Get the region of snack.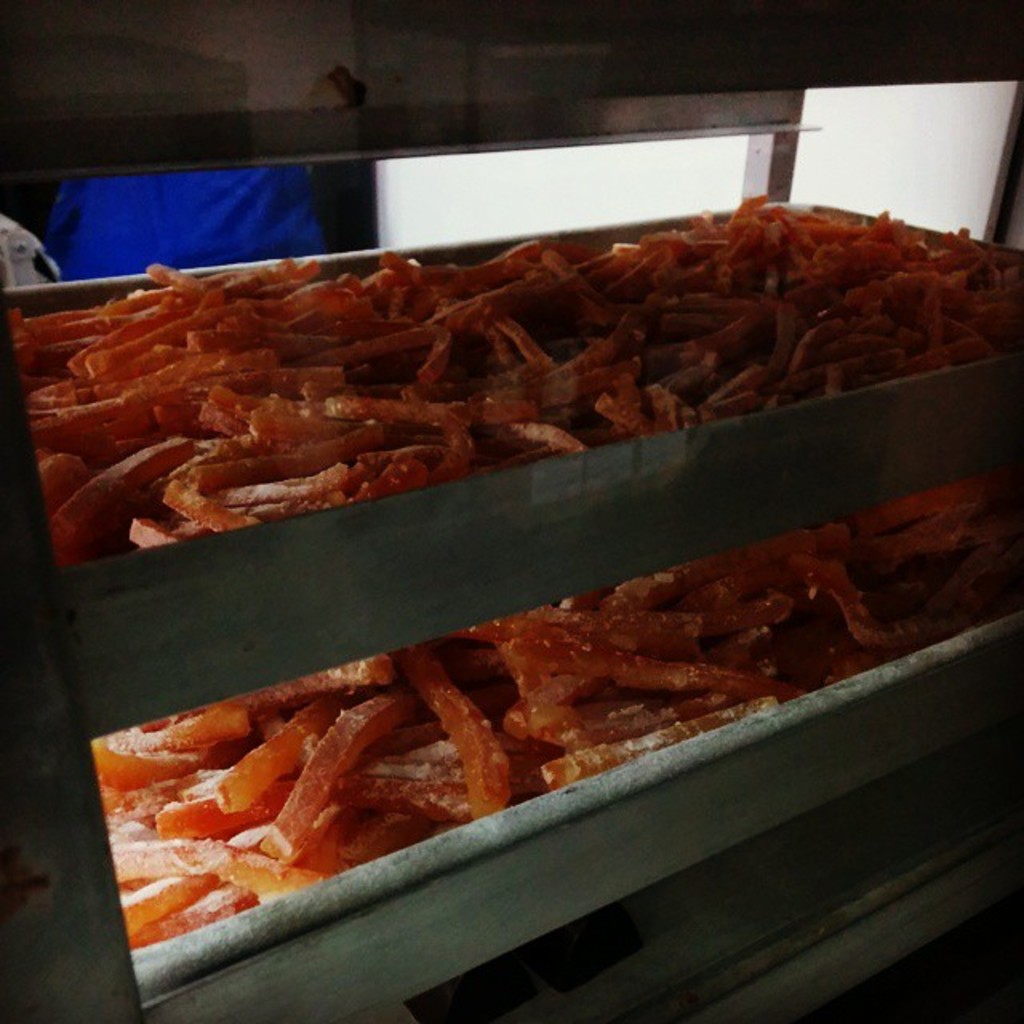
BBox(0, 197, 1023, 594).
